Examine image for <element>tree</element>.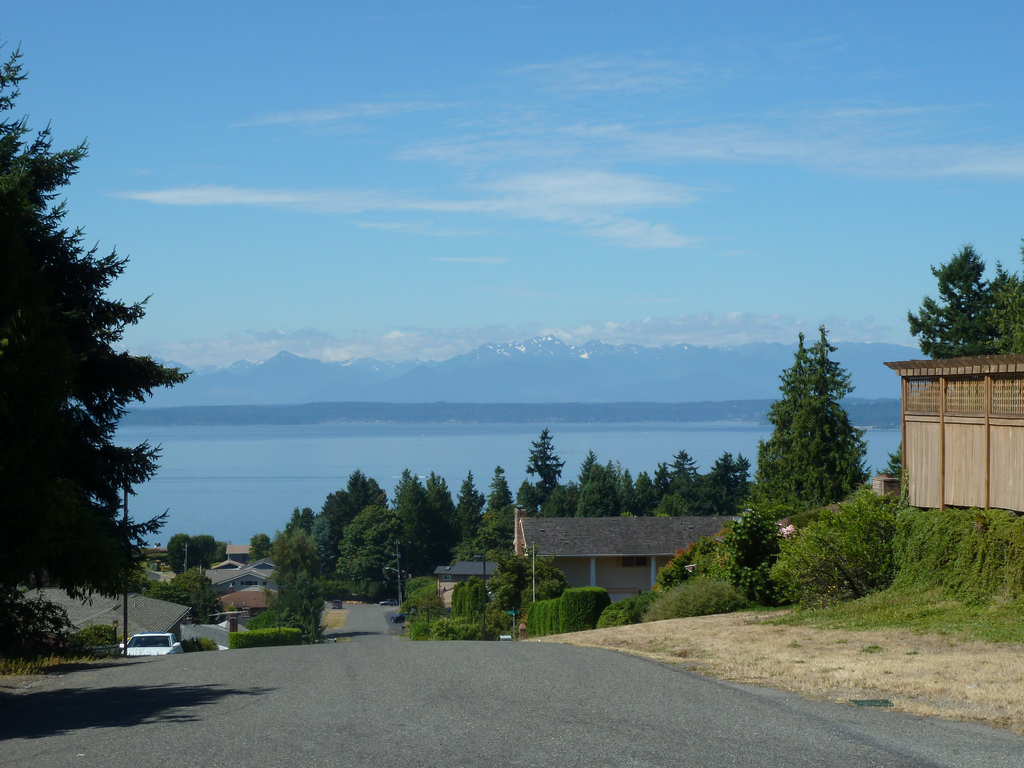
Examination result: BBox(247, 530, 273, 559).
